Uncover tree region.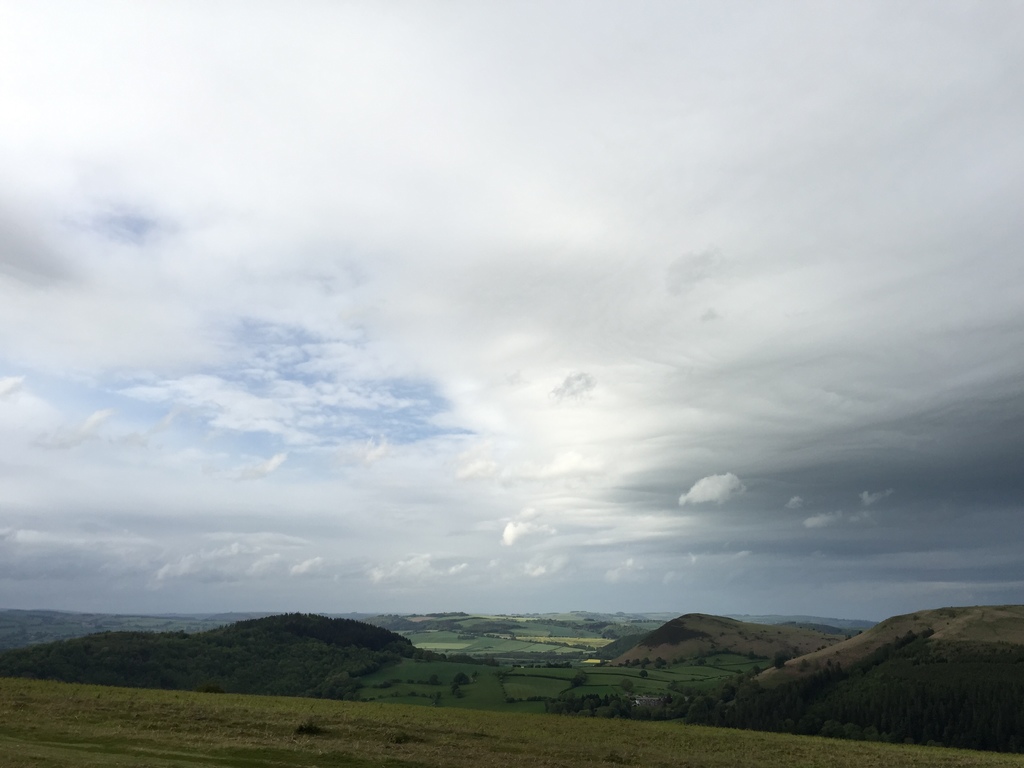
Uncovered: [747,650,755,662].
